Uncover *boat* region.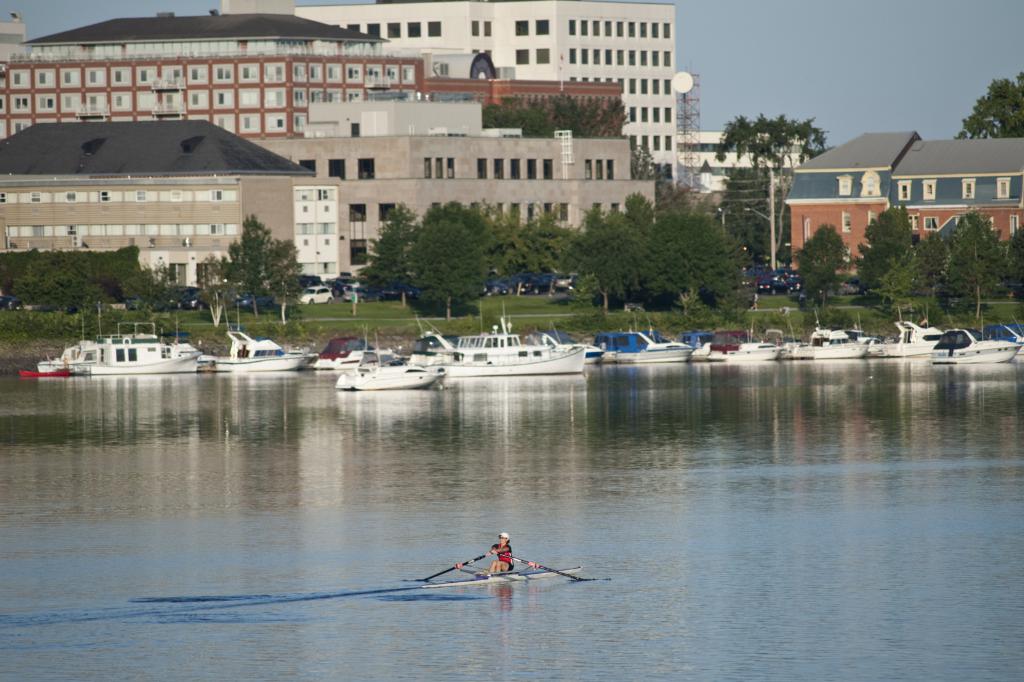
Uncovered: {"left": 422, "top": 564, "right": 582, "bottom": 590}.
